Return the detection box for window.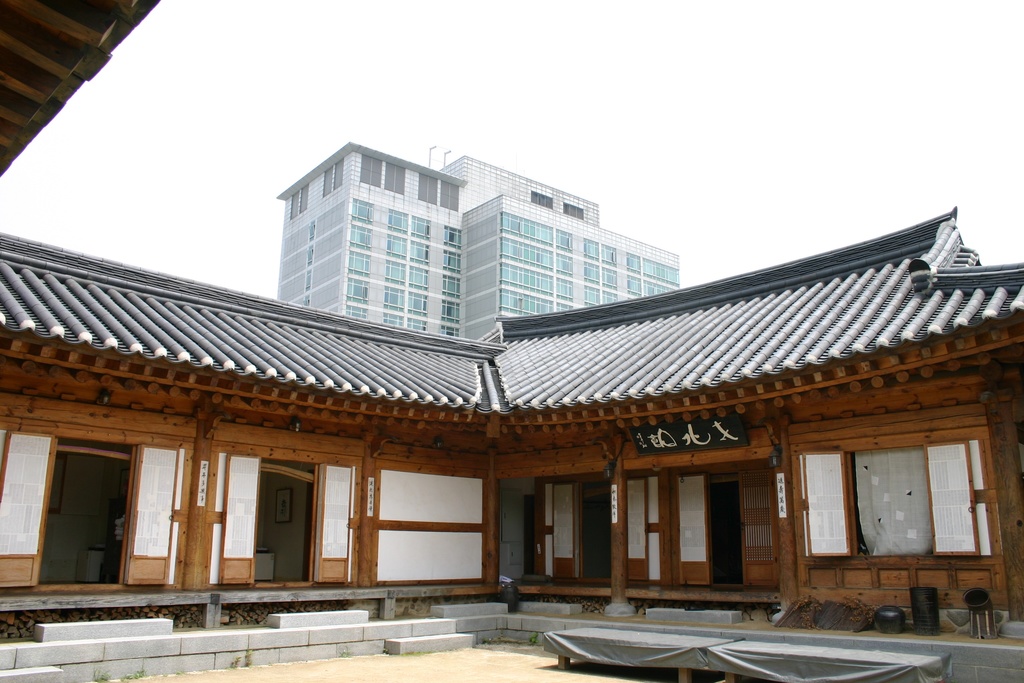
406/267/430/295.
